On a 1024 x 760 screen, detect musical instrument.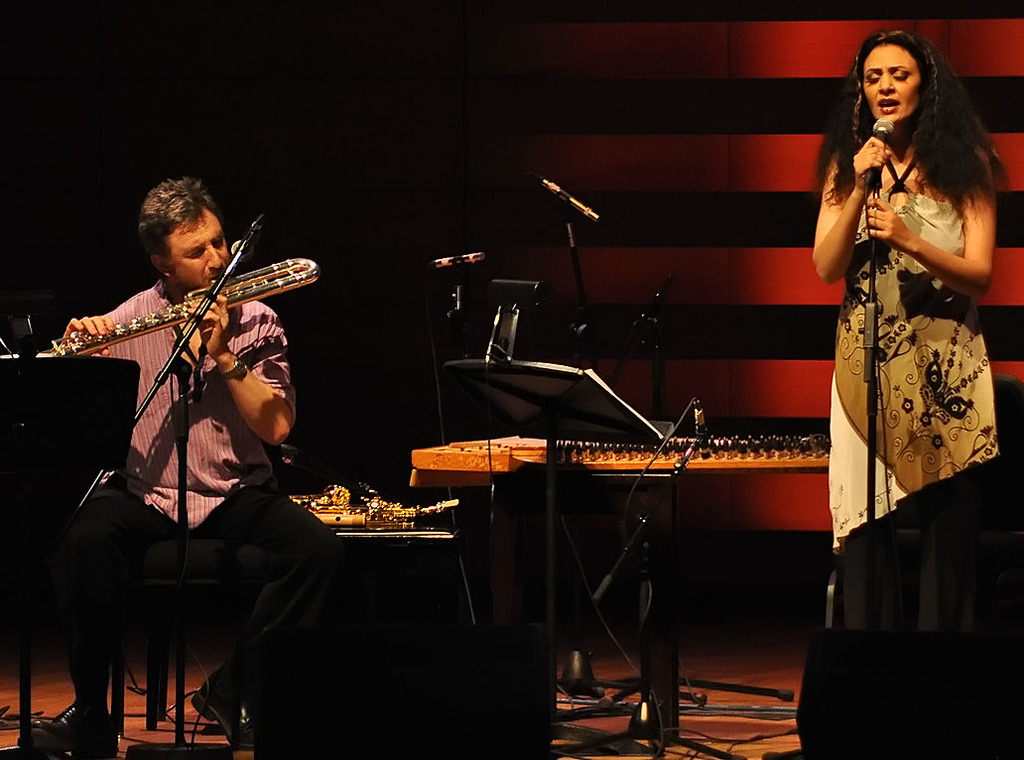
(left=406, top=428, right=839, bottom=481).
